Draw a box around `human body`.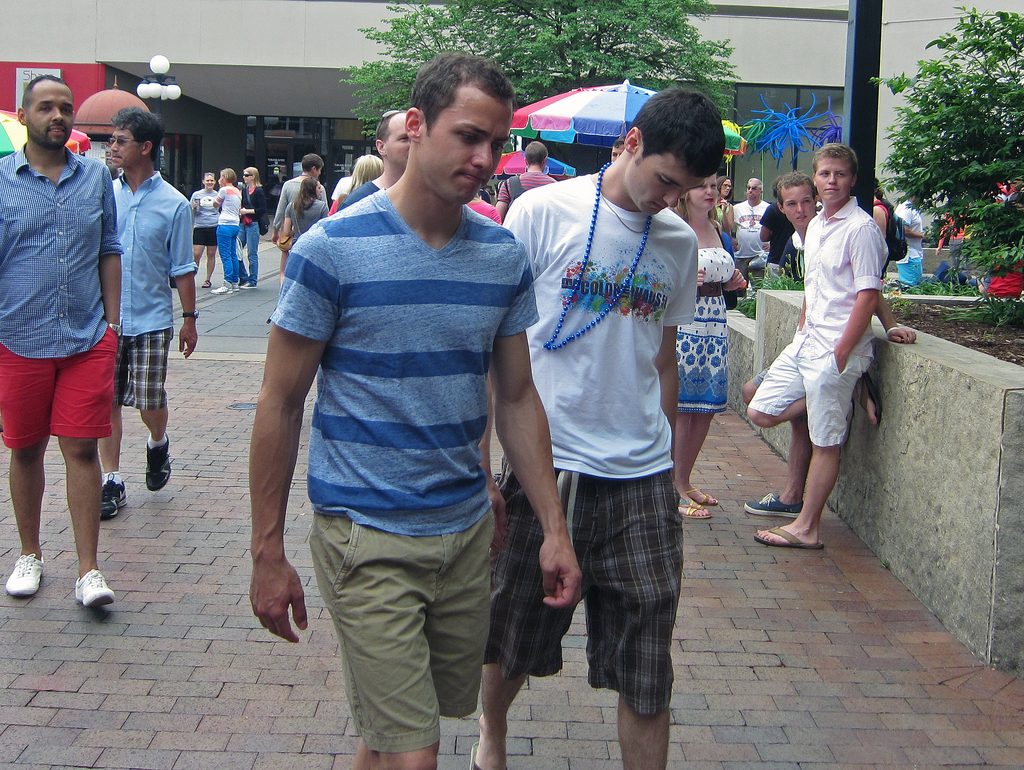
[508,122,720,769].
